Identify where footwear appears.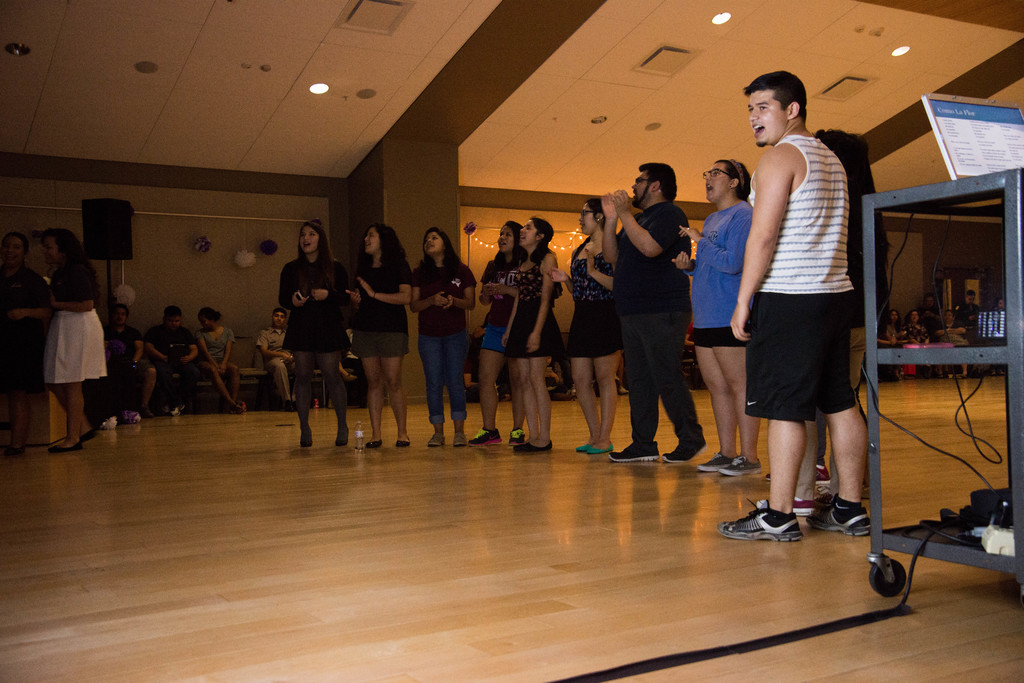
Appears at pyautogui.locateOnScreen(723, 455, 764, 474).
